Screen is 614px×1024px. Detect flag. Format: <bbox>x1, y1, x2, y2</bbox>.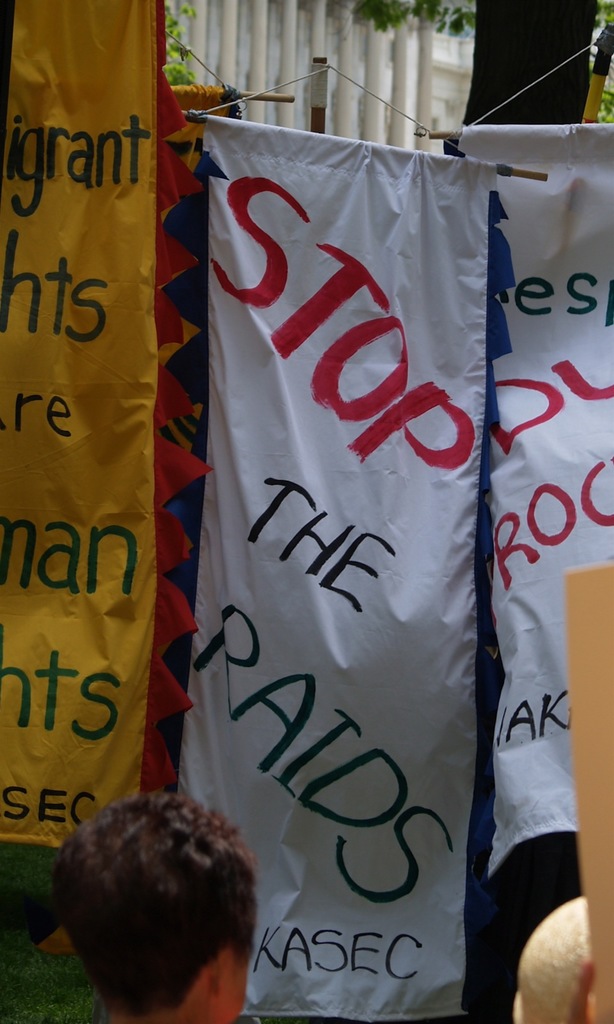
<bbox>159, 106, 516, 993</bbox>.
